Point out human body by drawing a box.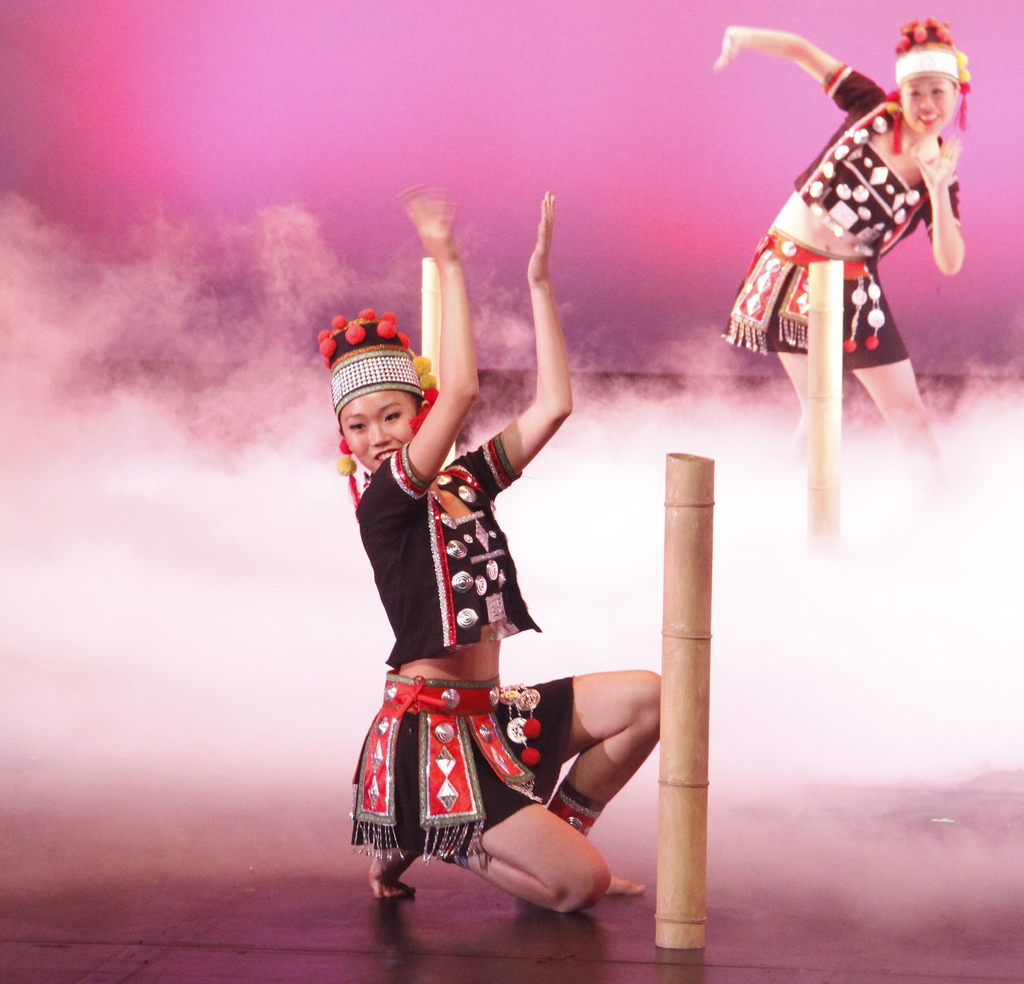
[left=716, top=0, right=968, bottom=534].
